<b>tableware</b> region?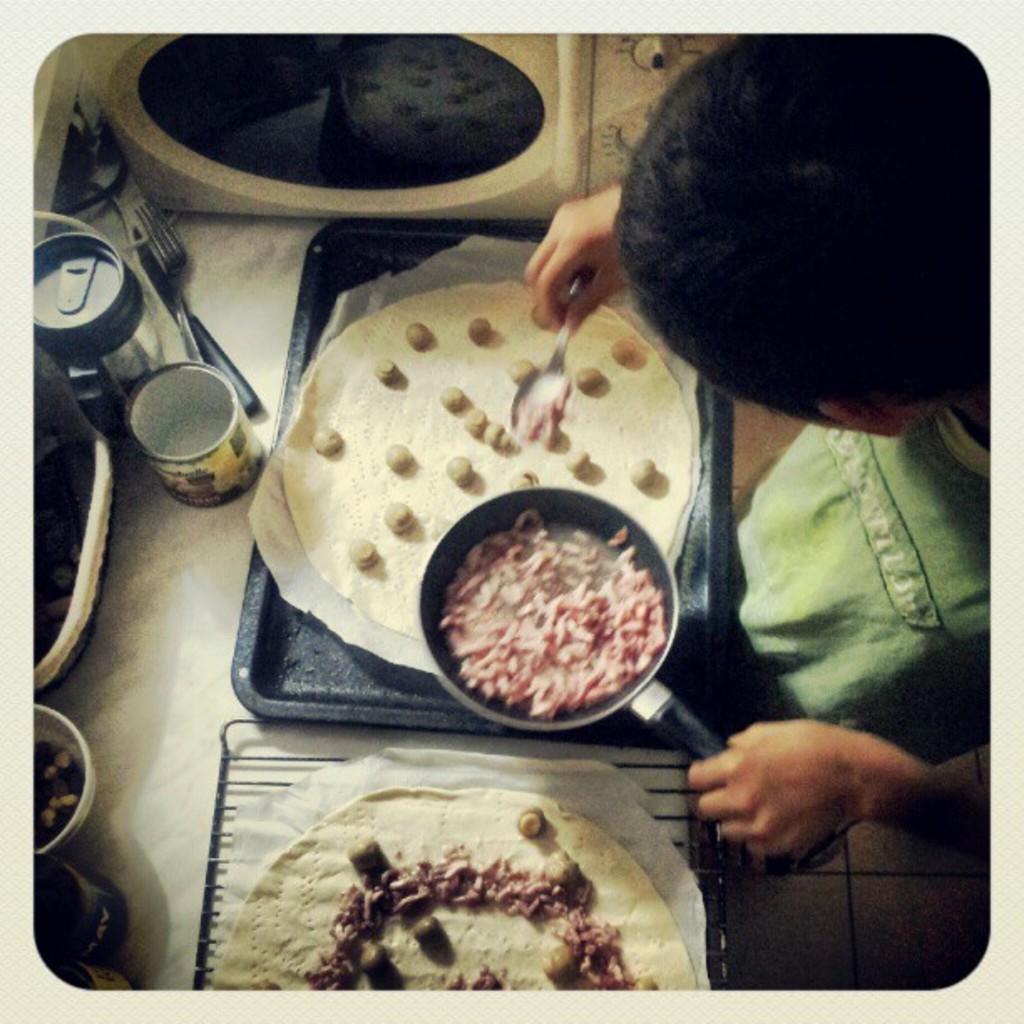
[left=509, top=263, right=606, bottom=442]
